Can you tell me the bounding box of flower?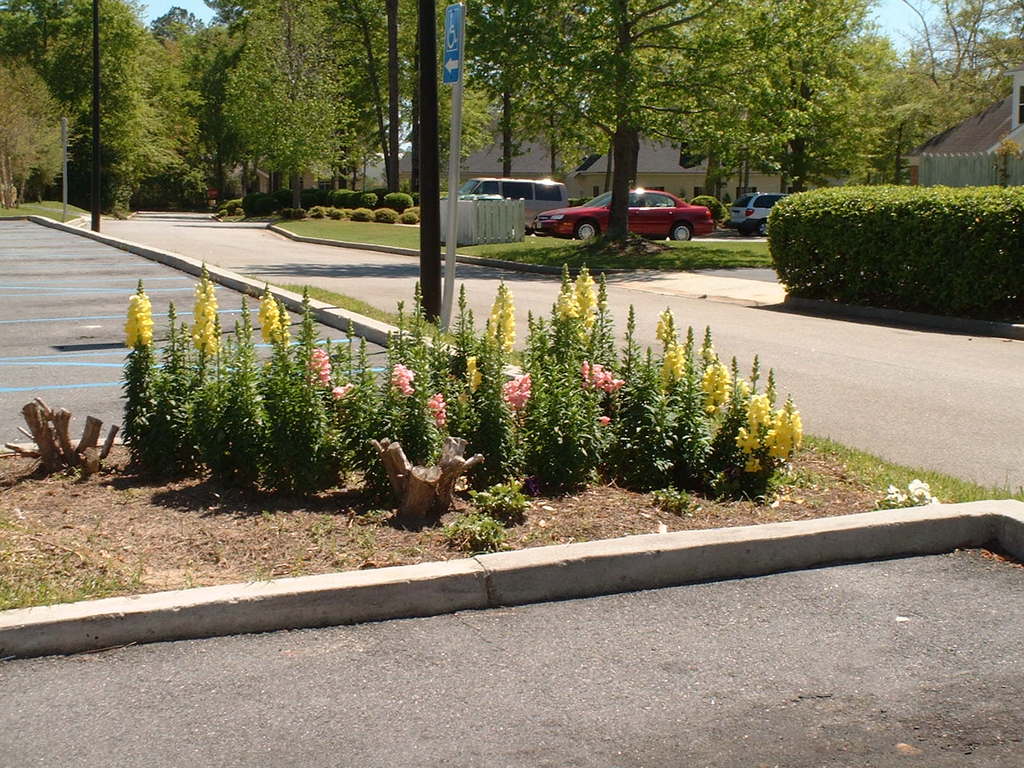
locate(658, 342, 686, 387).
